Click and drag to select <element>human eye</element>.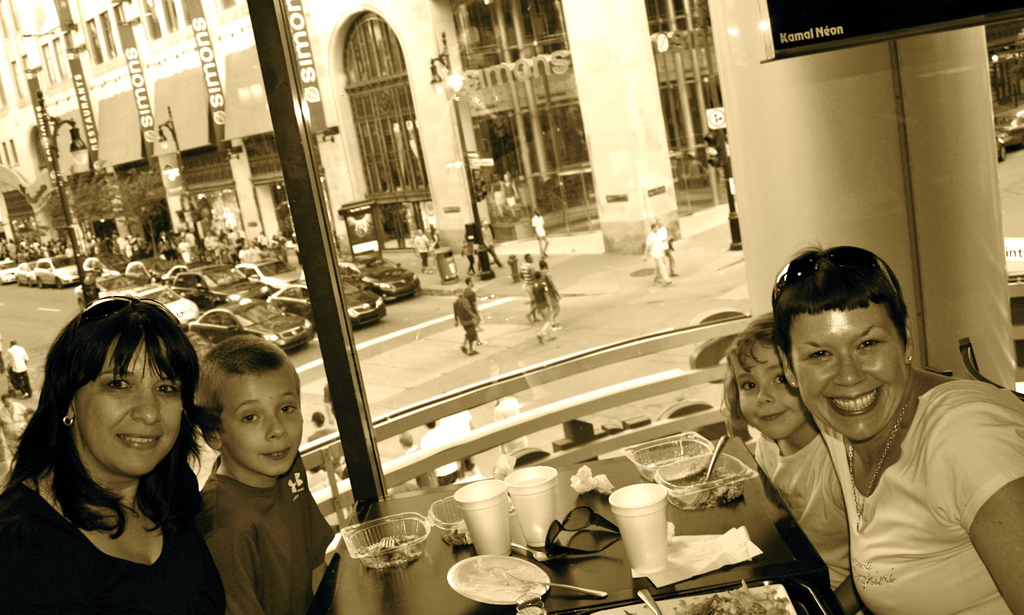
Selection: <box>276,402,297,415</box>.
